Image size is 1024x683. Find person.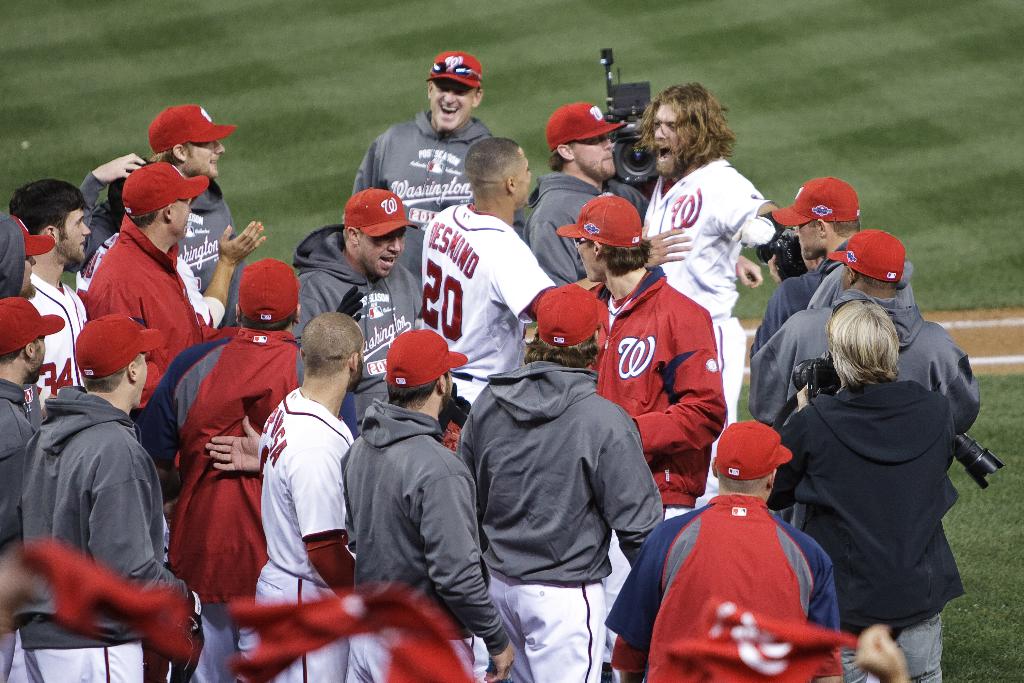
(left=27, top=177, right=72, bottom=364).
